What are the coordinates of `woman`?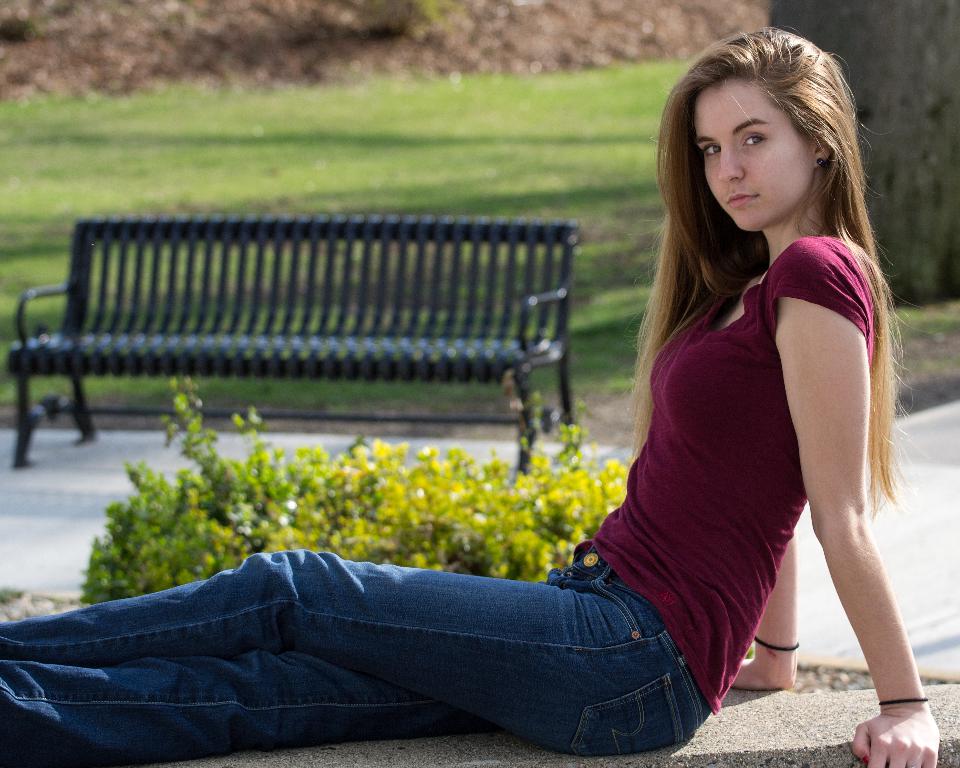
0 22 937 766.
